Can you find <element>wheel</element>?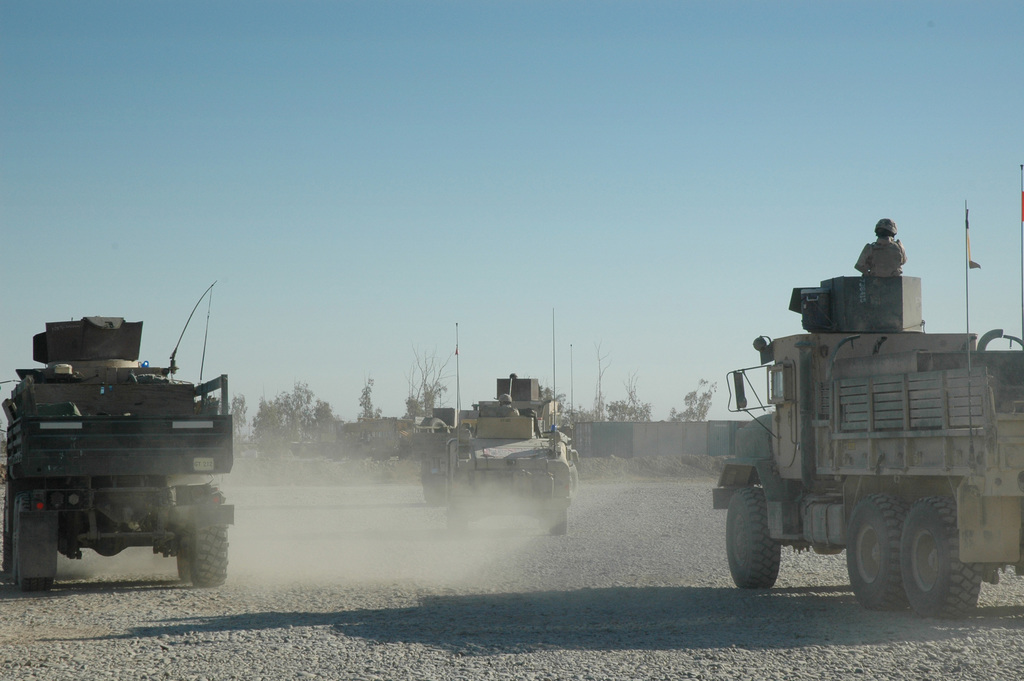
Yes, bounding box: [189,492,228,588].
